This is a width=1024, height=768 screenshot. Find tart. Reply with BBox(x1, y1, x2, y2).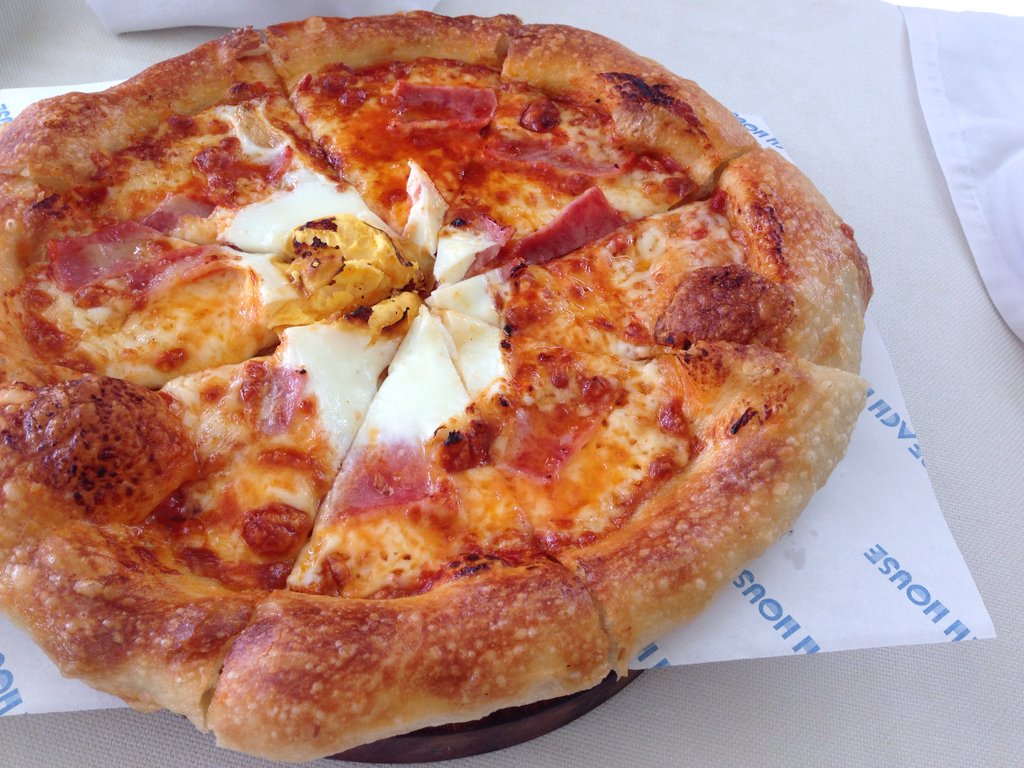
BBox(24, 44, 871, 758).
